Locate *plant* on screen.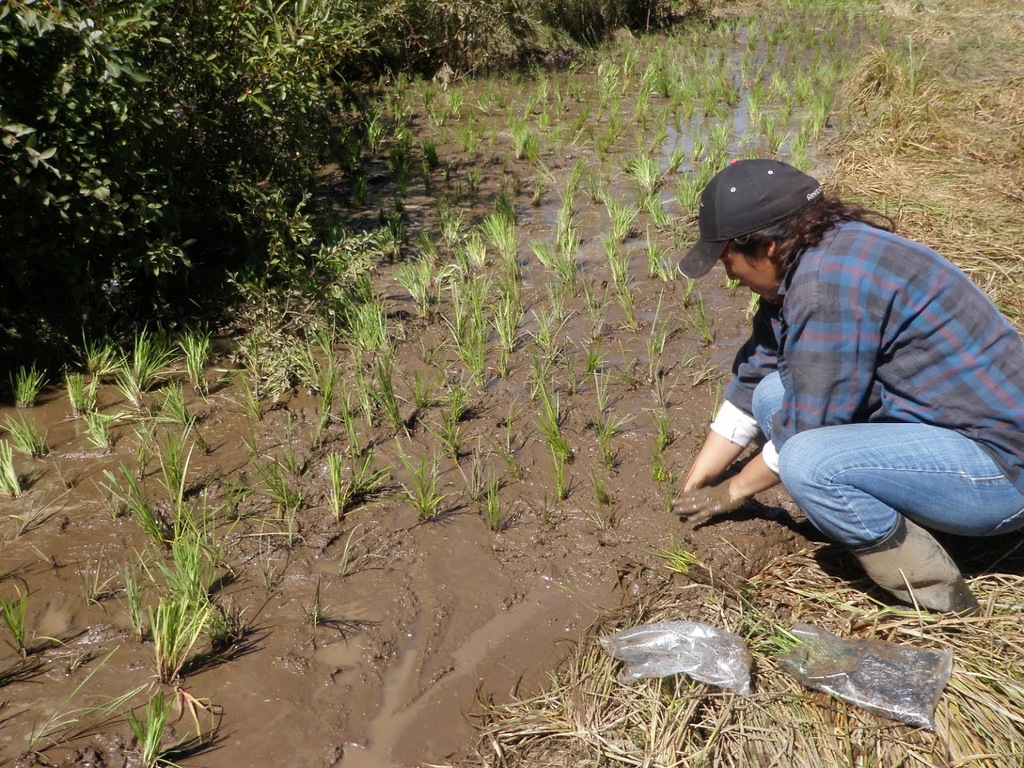
On screen at 684/284/722/358.
